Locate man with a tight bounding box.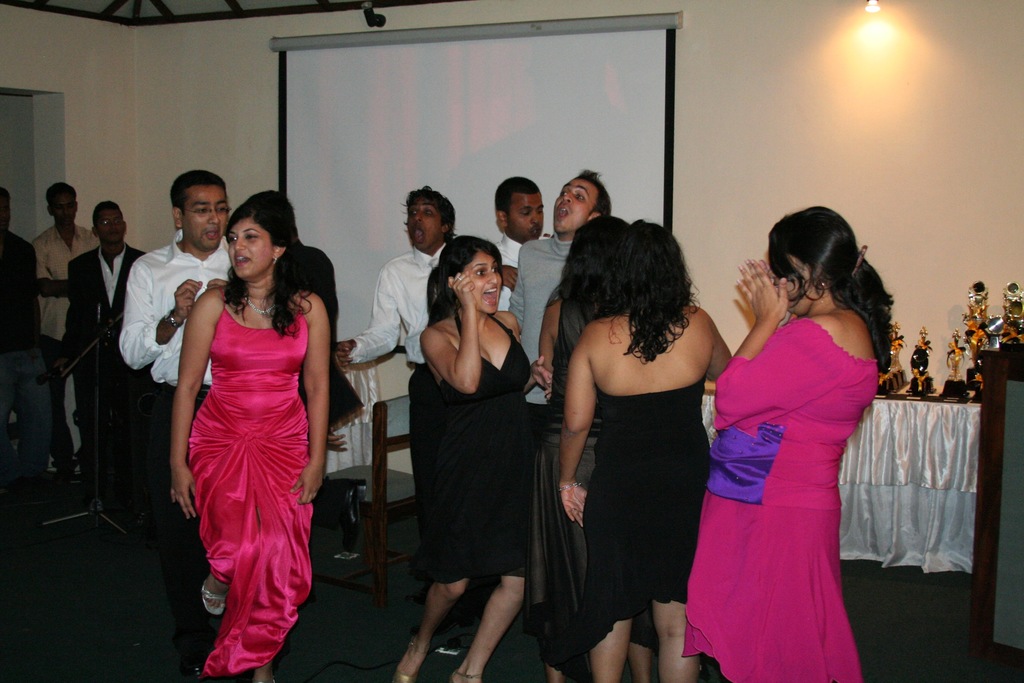
bbox(507, 170, 609, 425).
